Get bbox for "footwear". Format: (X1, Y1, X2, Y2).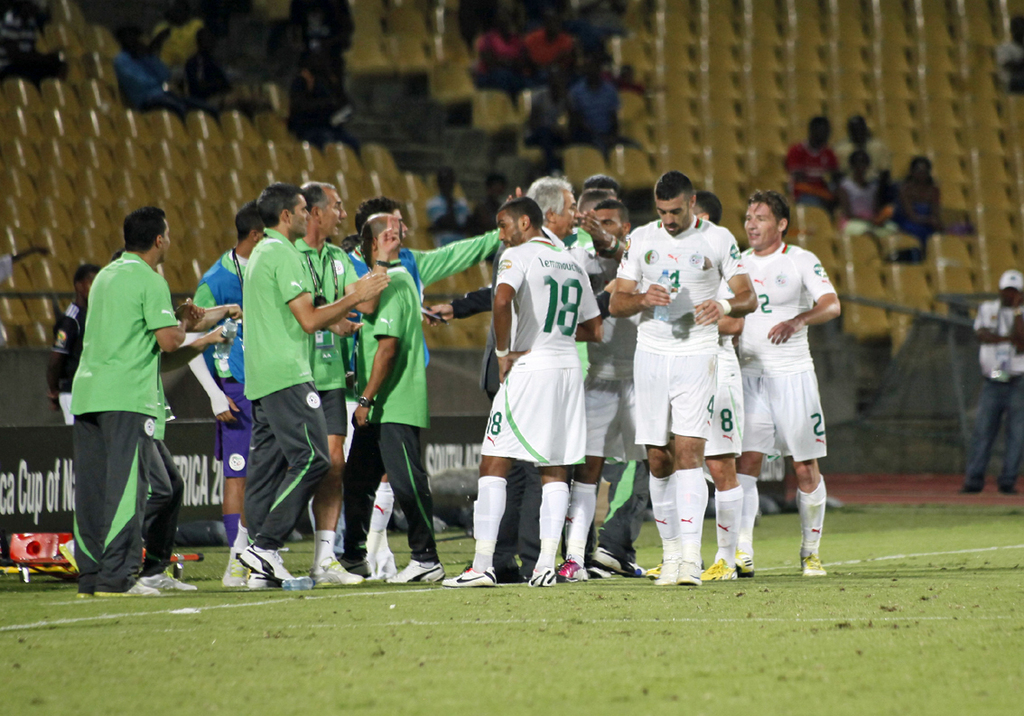
(438, 565, 501, 587).
